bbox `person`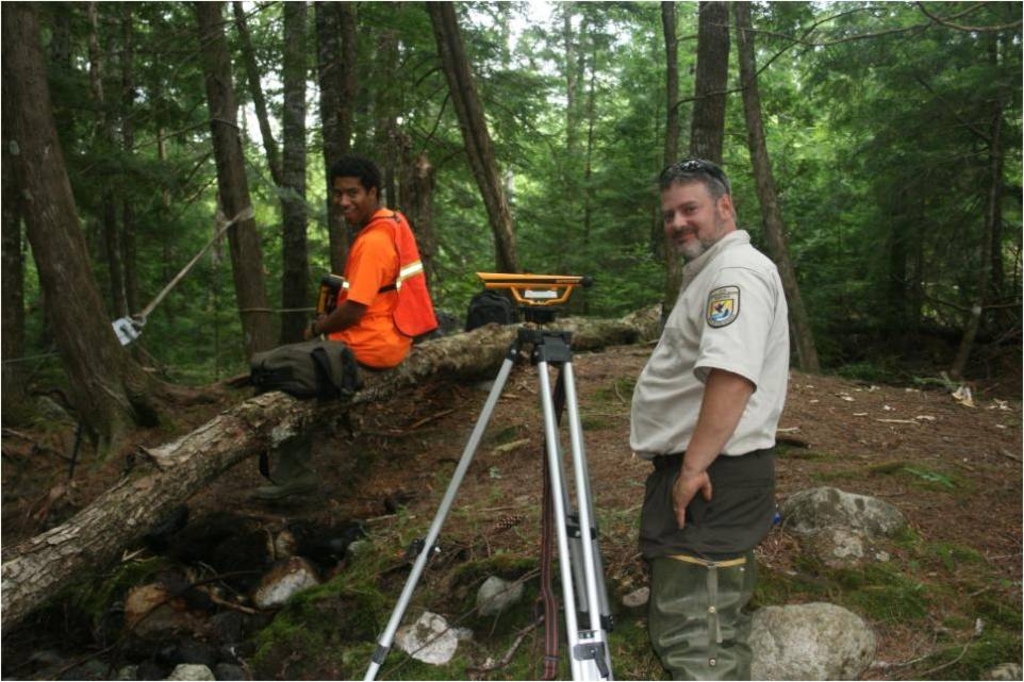
l=245, t=147, r=437, b=476
